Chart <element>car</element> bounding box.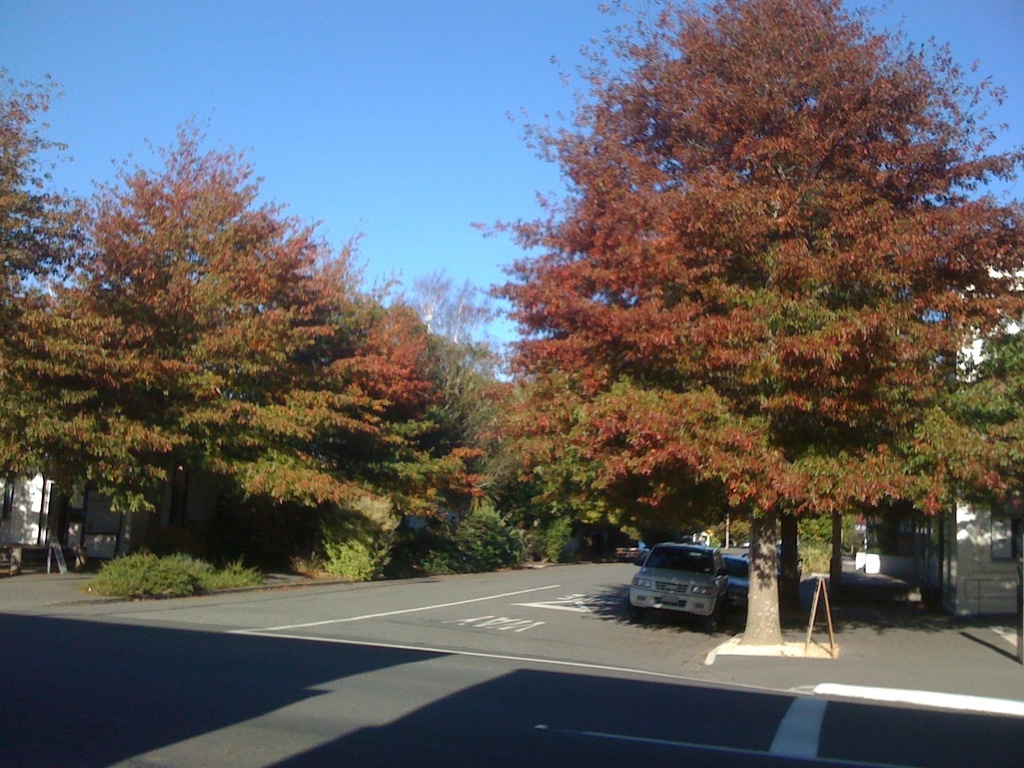
Charted: [620, 541, 750, 634].
